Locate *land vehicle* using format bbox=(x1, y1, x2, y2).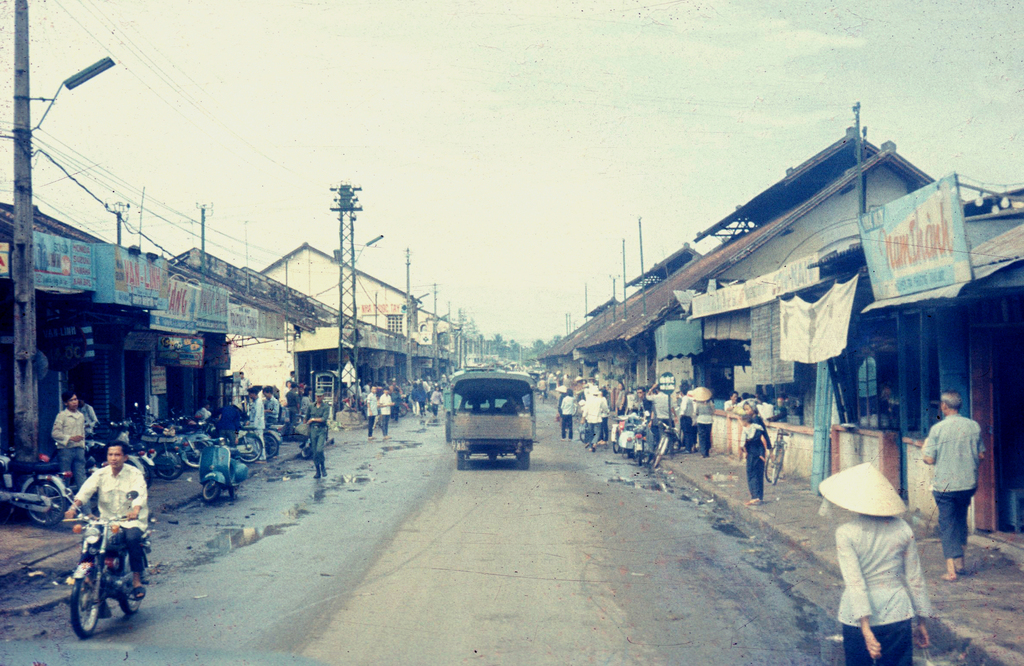
bbox=(767, 423, 792, 486).
